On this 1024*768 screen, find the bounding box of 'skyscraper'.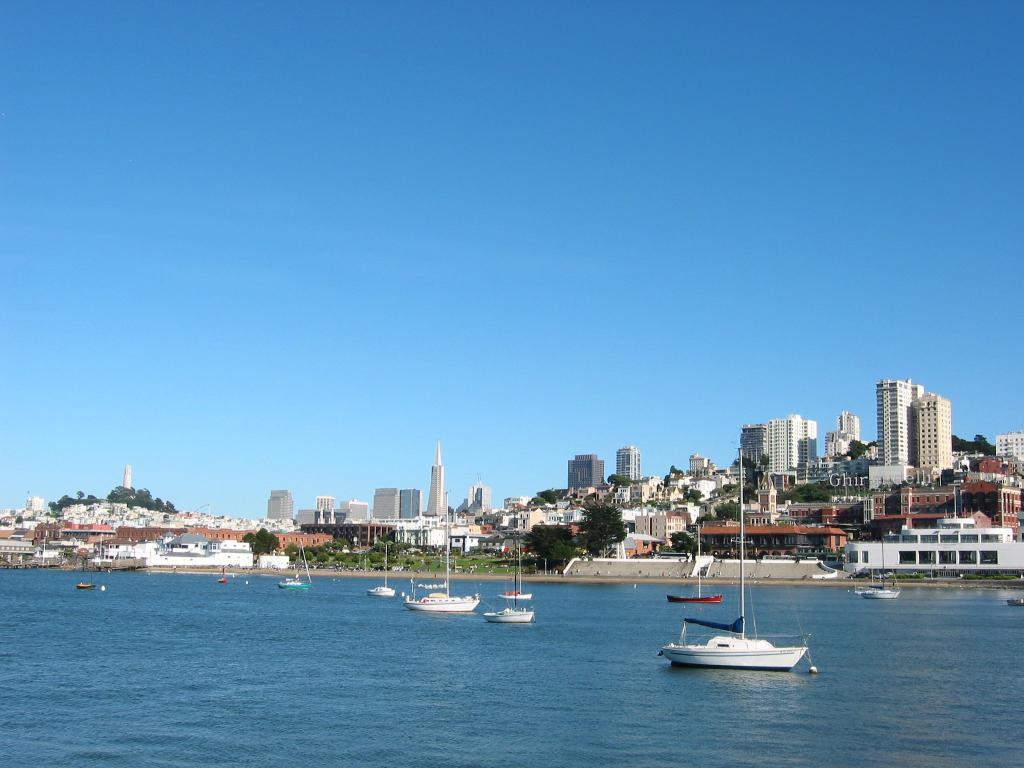
Bounding box: pyautogui.locateOnScreen(689, 452, 707, 475).
